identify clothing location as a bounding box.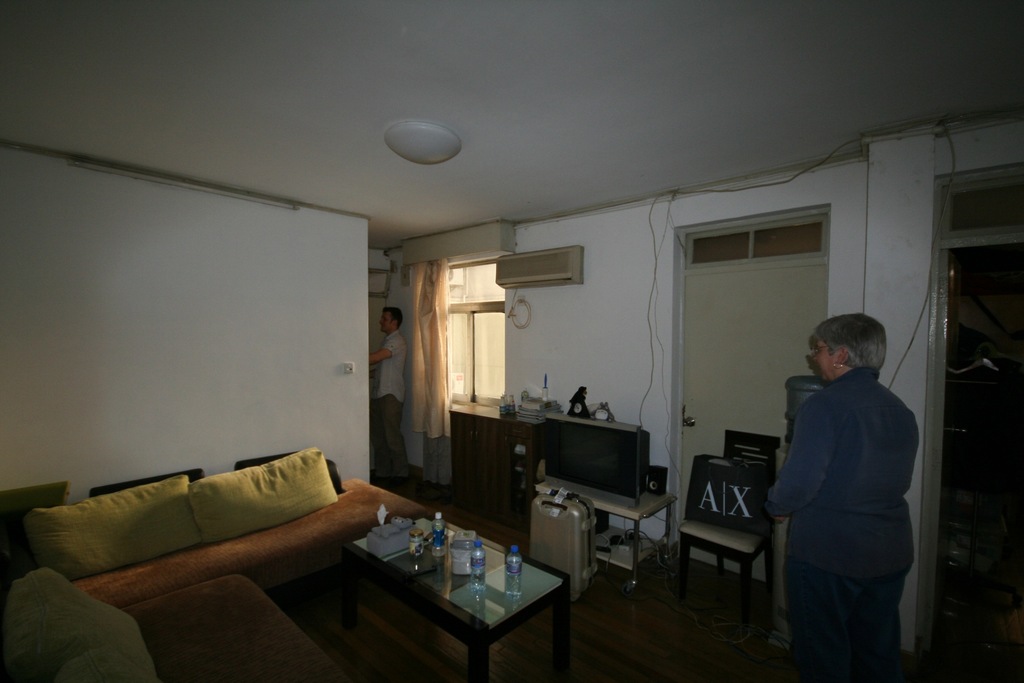
<box>378,320,401,494</box>.
